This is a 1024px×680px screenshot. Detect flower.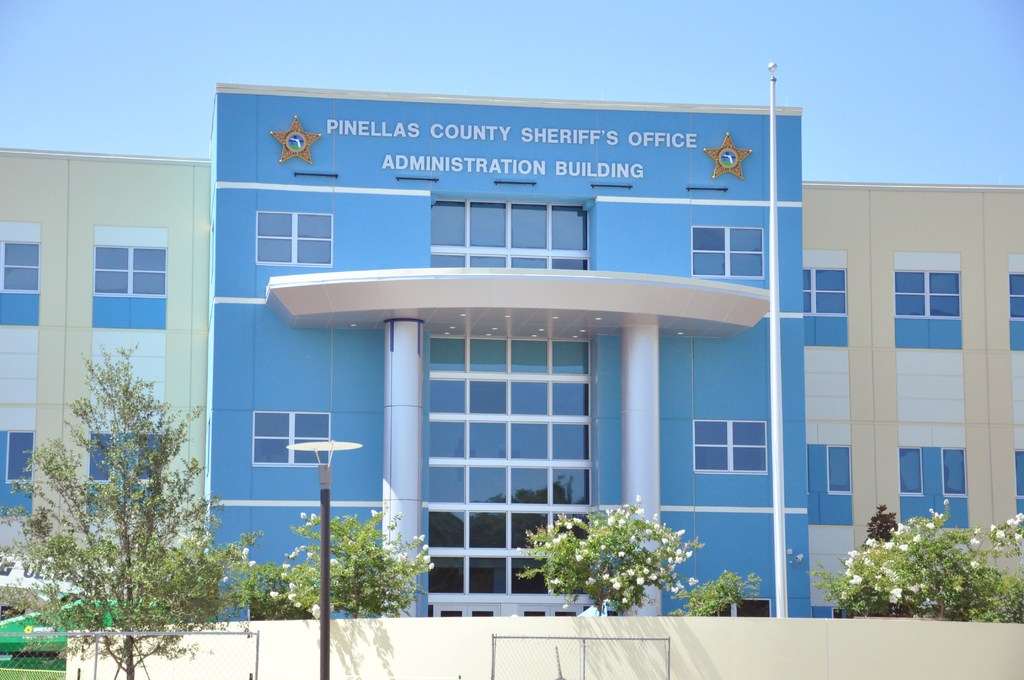
{"left": 970, "top": 560, "right": 977, "bottom": 567}.
